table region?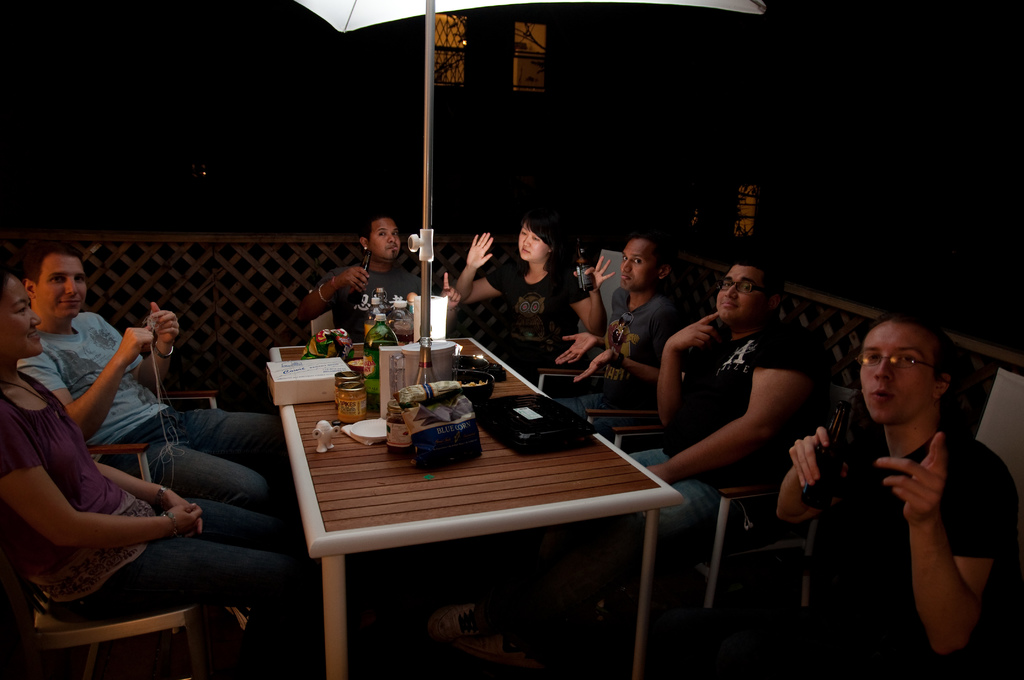
[x1=271, y1=371, x2=709, y2=676]
